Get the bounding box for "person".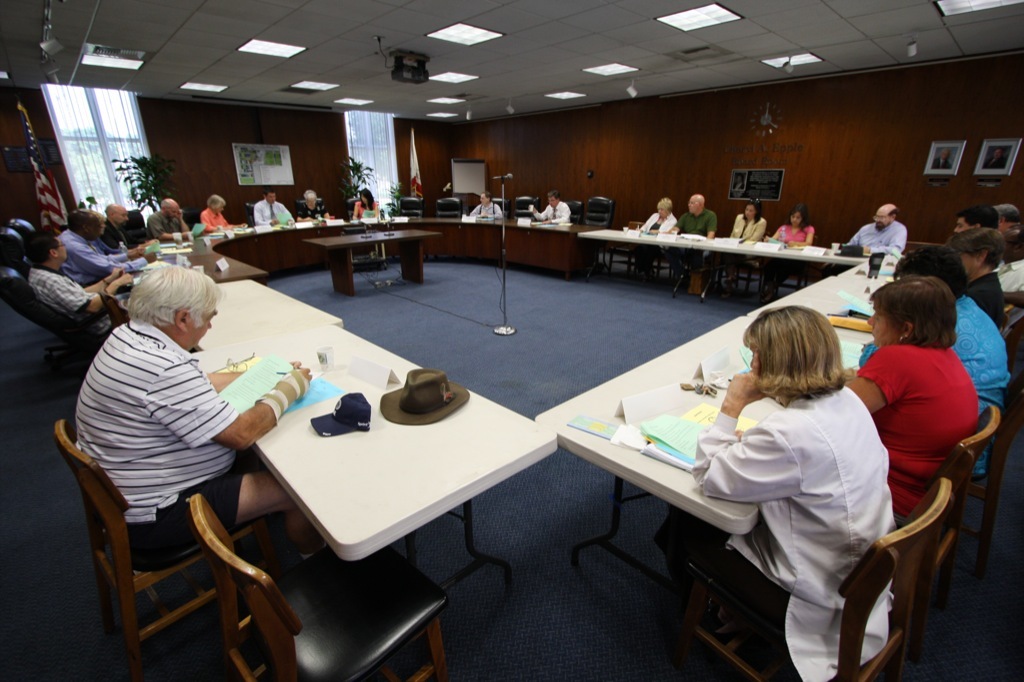
bbox(942, 227, 1001, 326).
